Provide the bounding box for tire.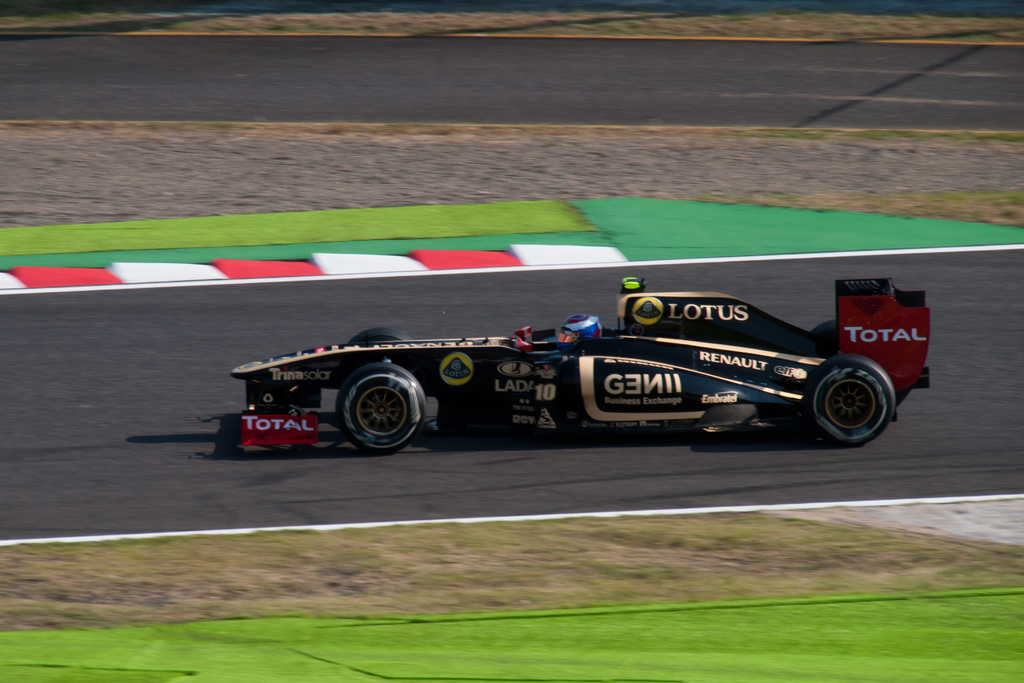
808 346 902 442.
